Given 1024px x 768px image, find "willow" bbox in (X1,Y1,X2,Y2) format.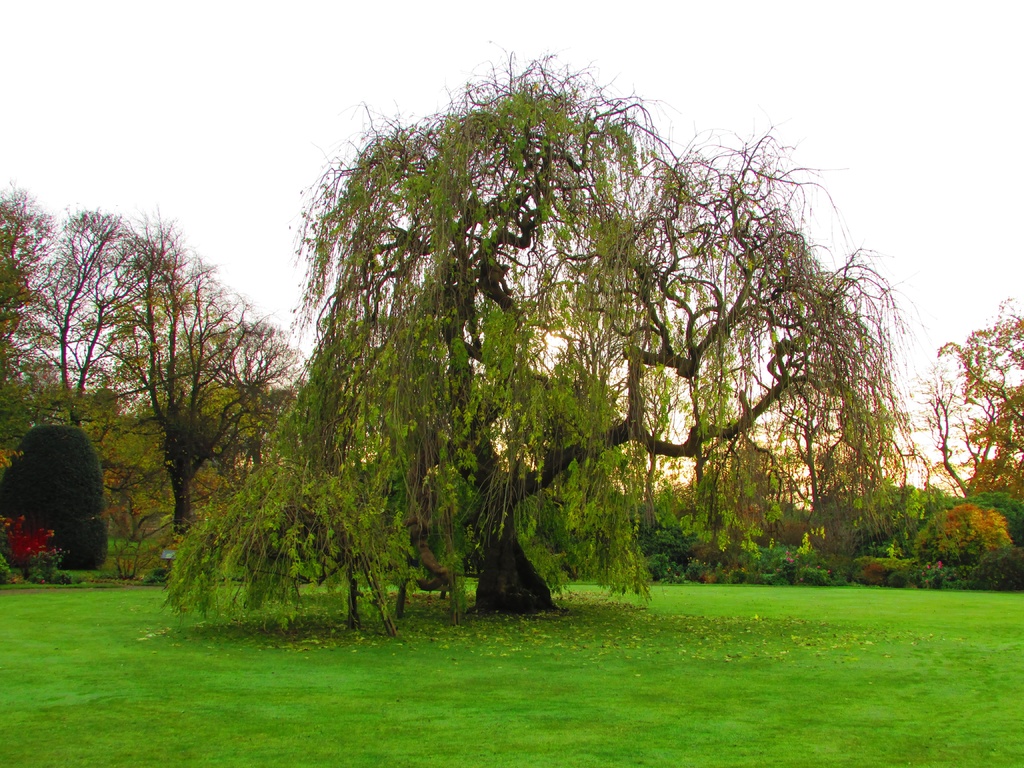
(159,40,933,632).
